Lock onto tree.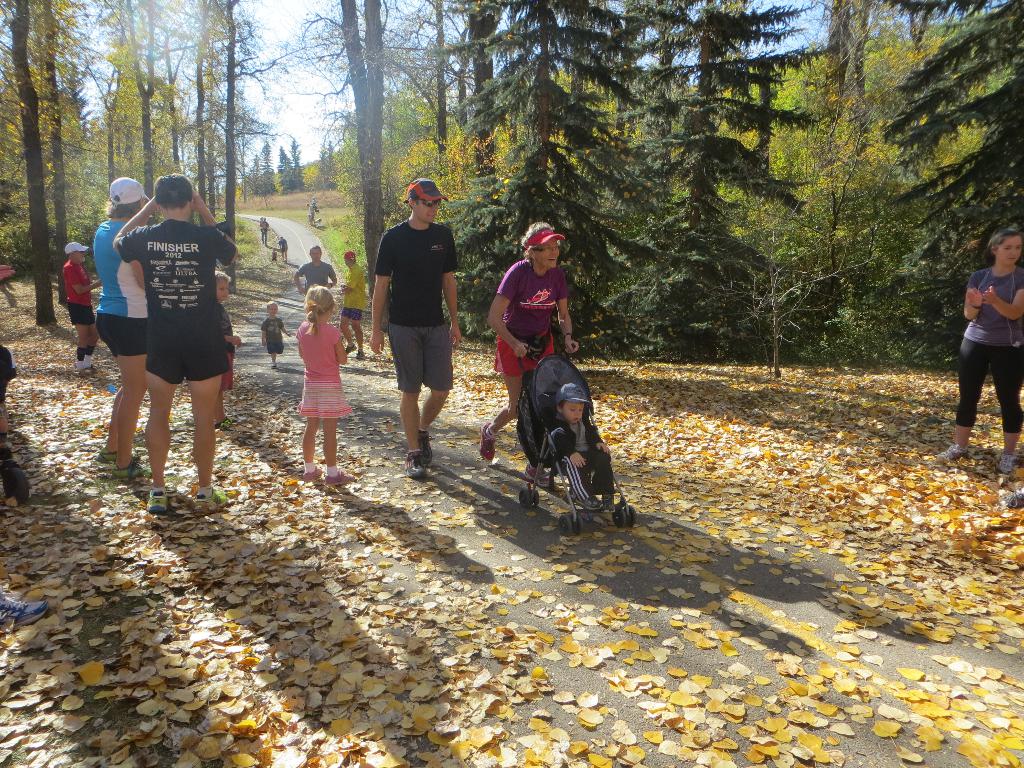
Locked: Rect(456, 0, 507, 240).
